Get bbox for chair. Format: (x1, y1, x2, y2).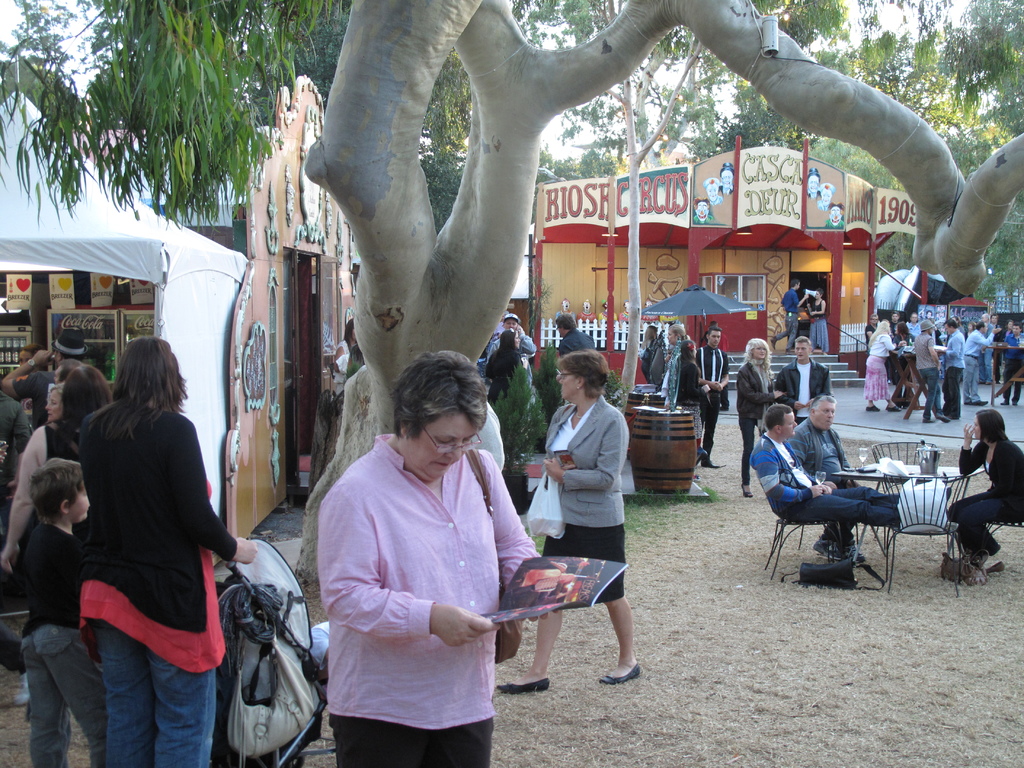
(871, 438, 945, 562).
